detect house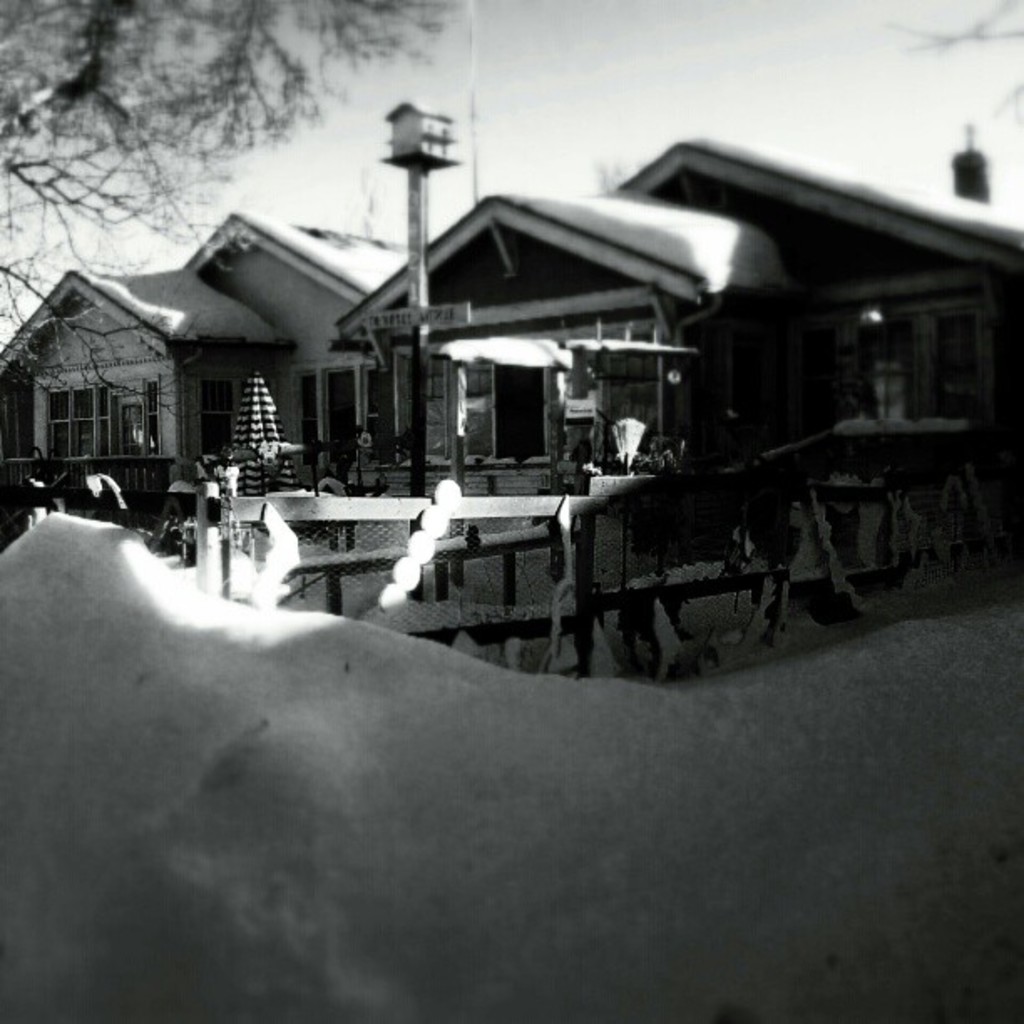
Rect(0, 209, 415, 566)
